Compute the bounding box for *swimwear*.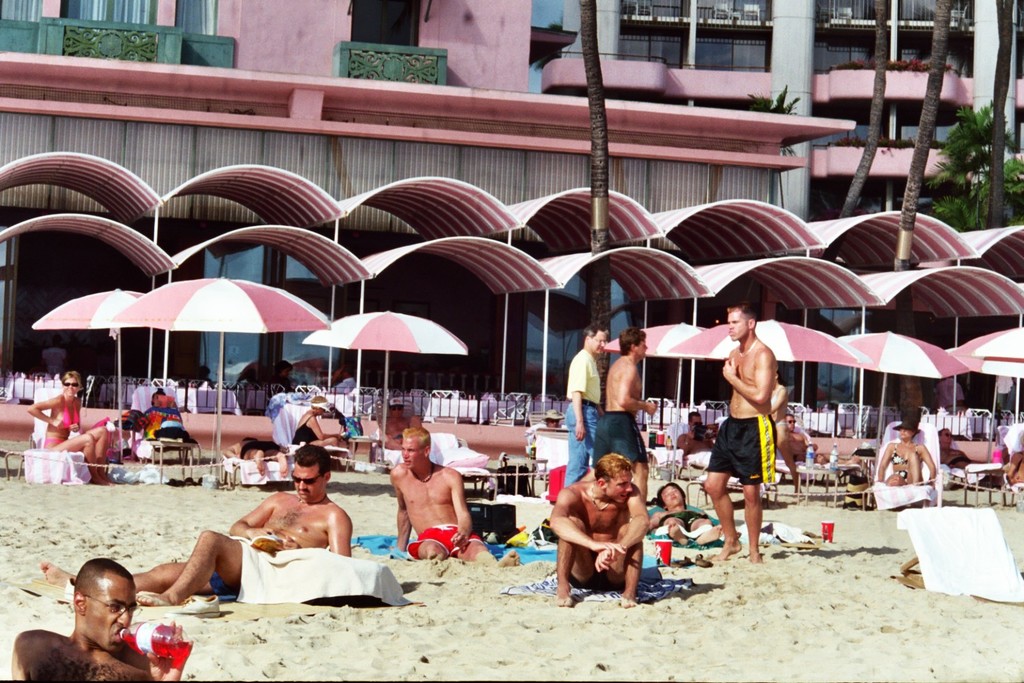
locate(591, 408, 649, 465).
